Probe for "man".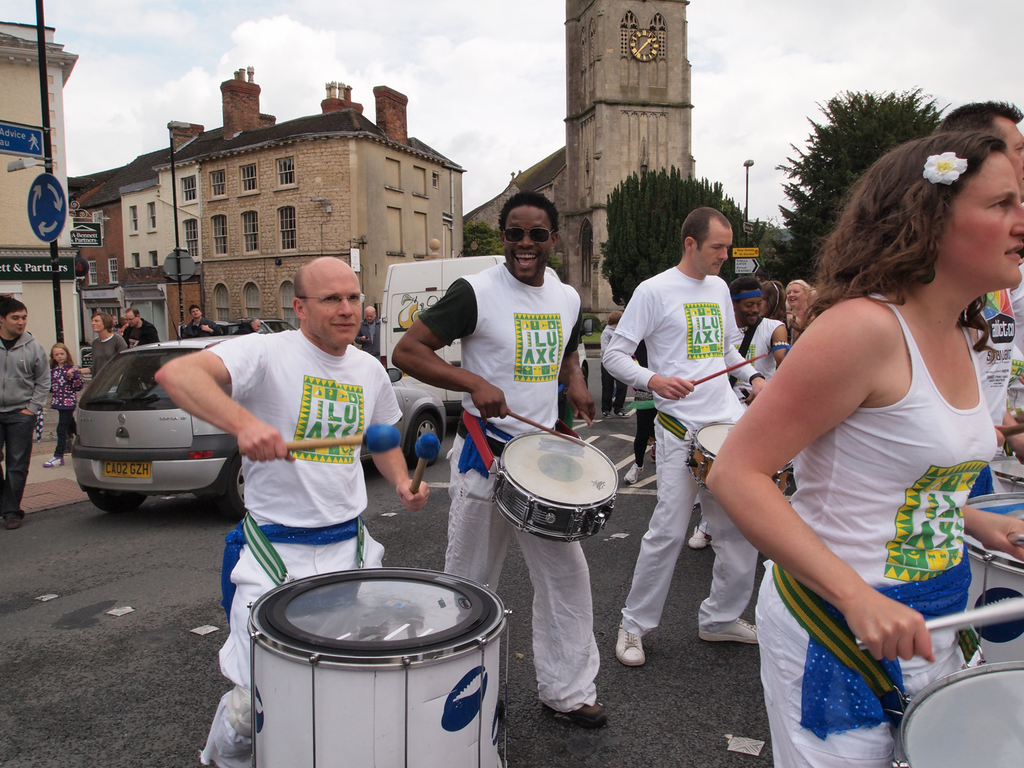
Probe result: bbox=(74, 308, 124, 372).
